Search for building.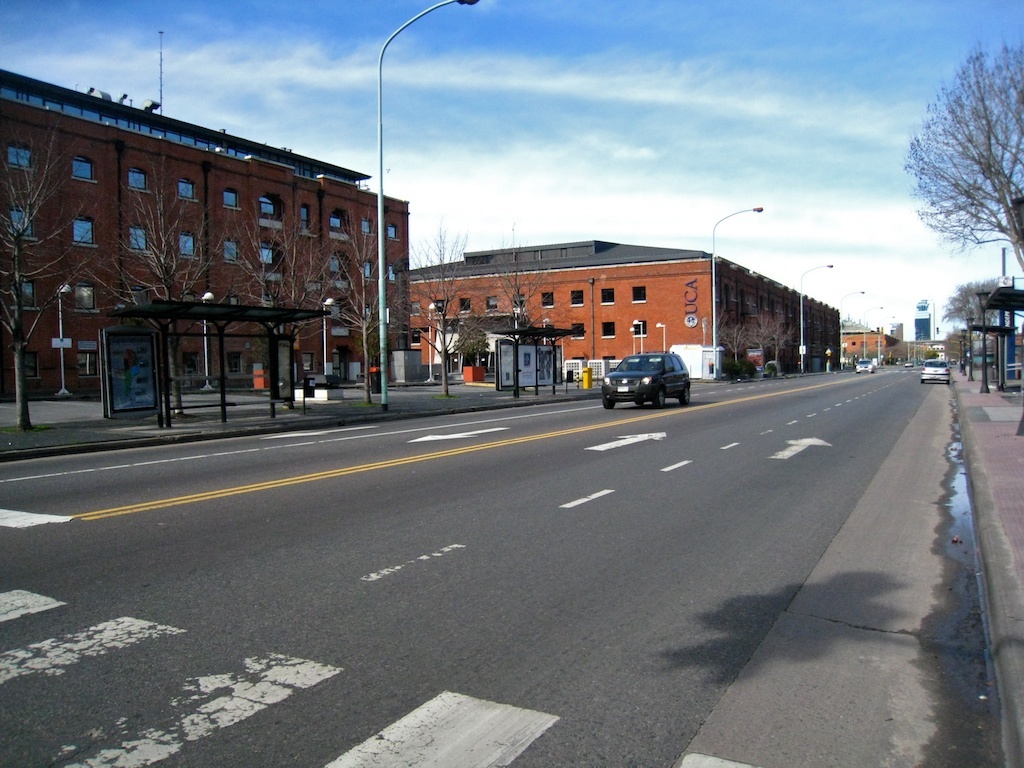
Found at detection(839, 315, 901, 361).
